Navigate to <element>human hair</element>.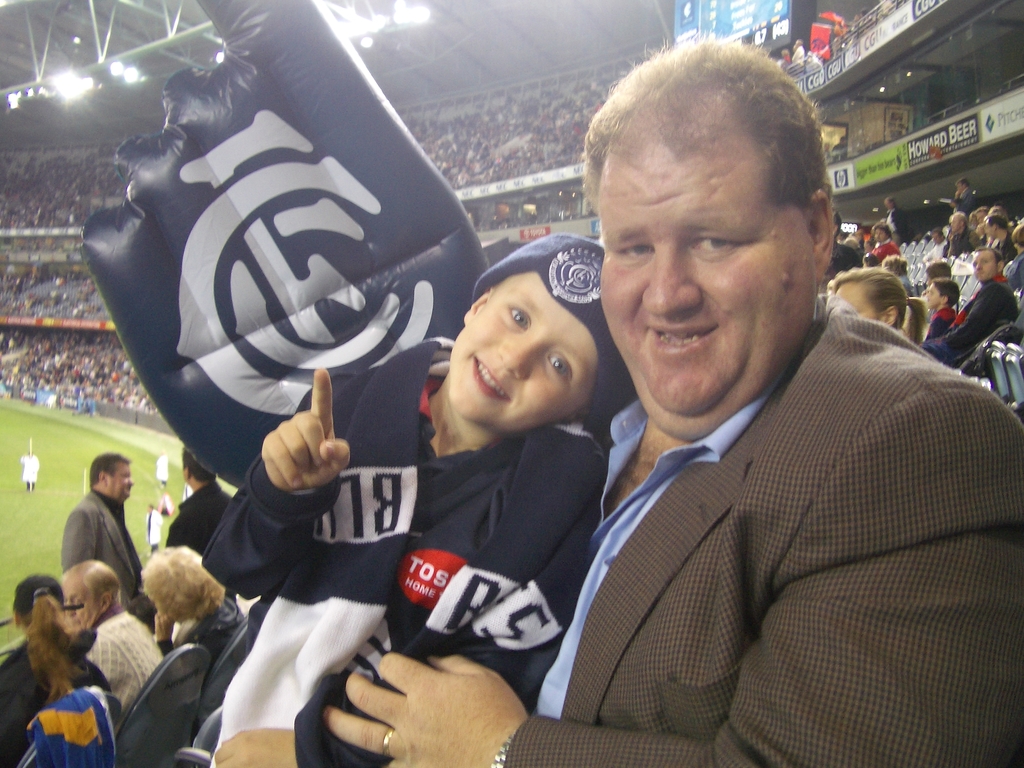
Navigation target: select_region(957, 209, 969, 226).
